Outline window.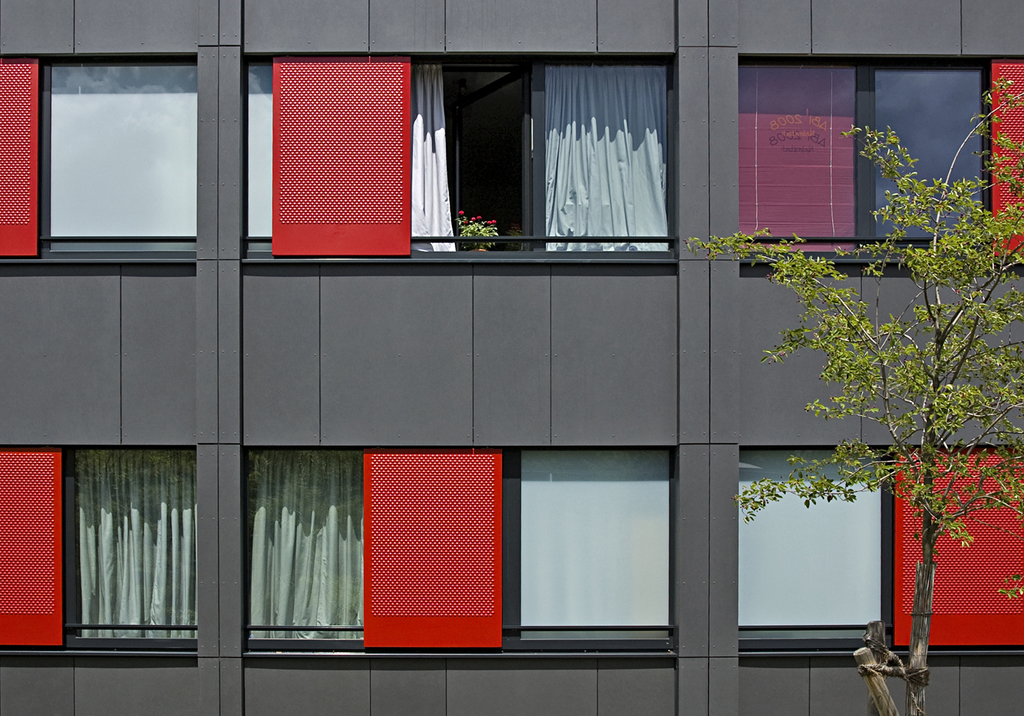
Outline: (x1=0, y1=47, x2=198, y2=264).
